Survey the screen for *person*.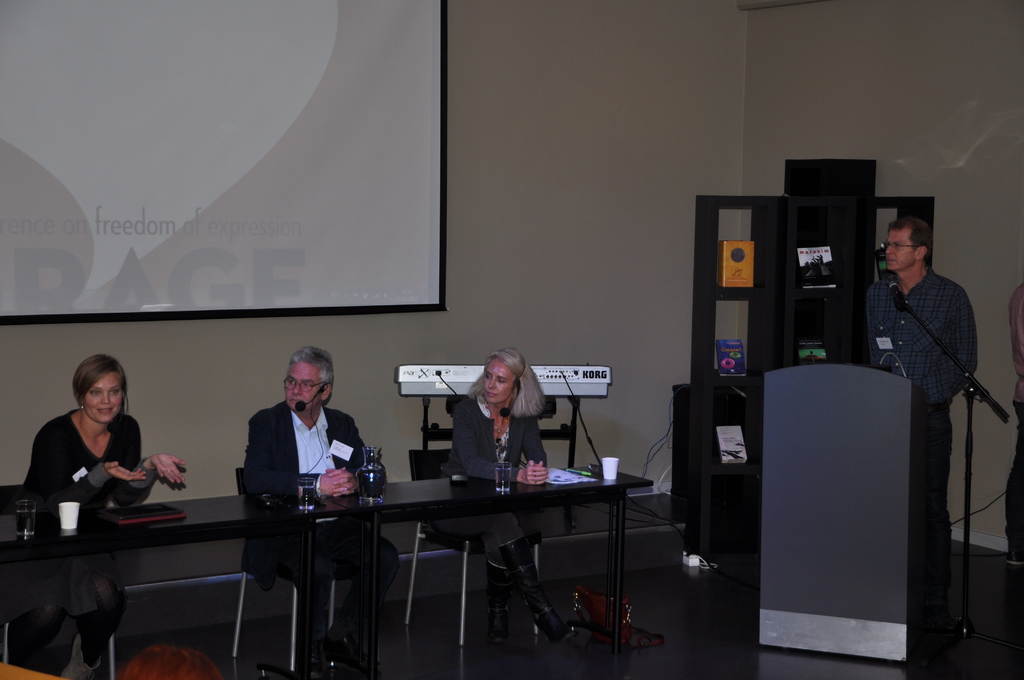
Survey found: 19, 353, 186, 670.
